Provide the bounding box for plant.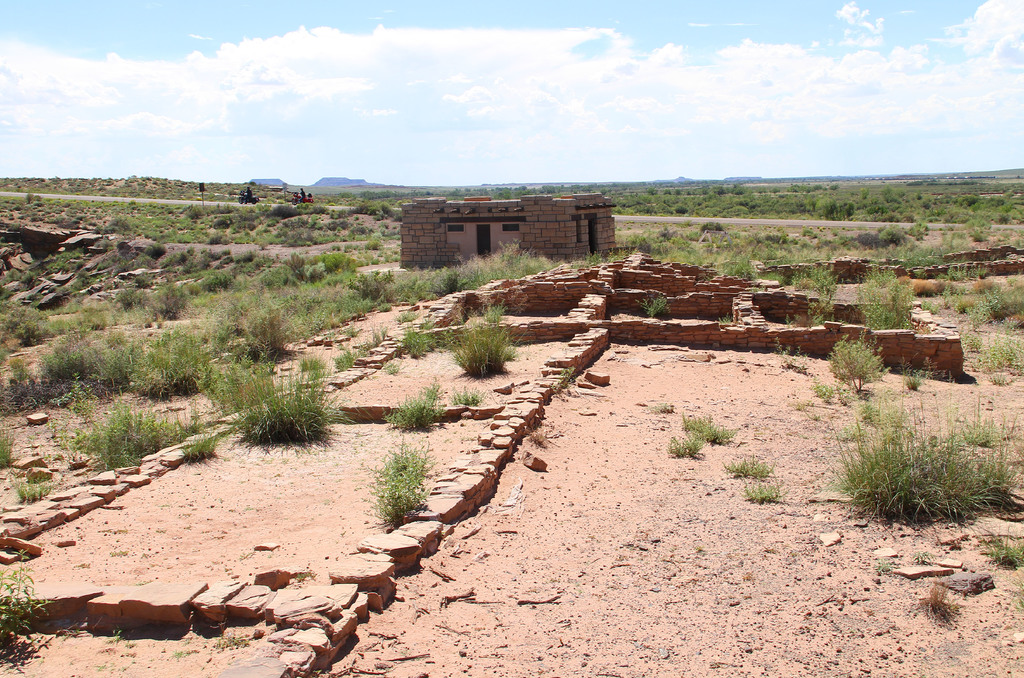
bbox(724, 453, 780, 474).
